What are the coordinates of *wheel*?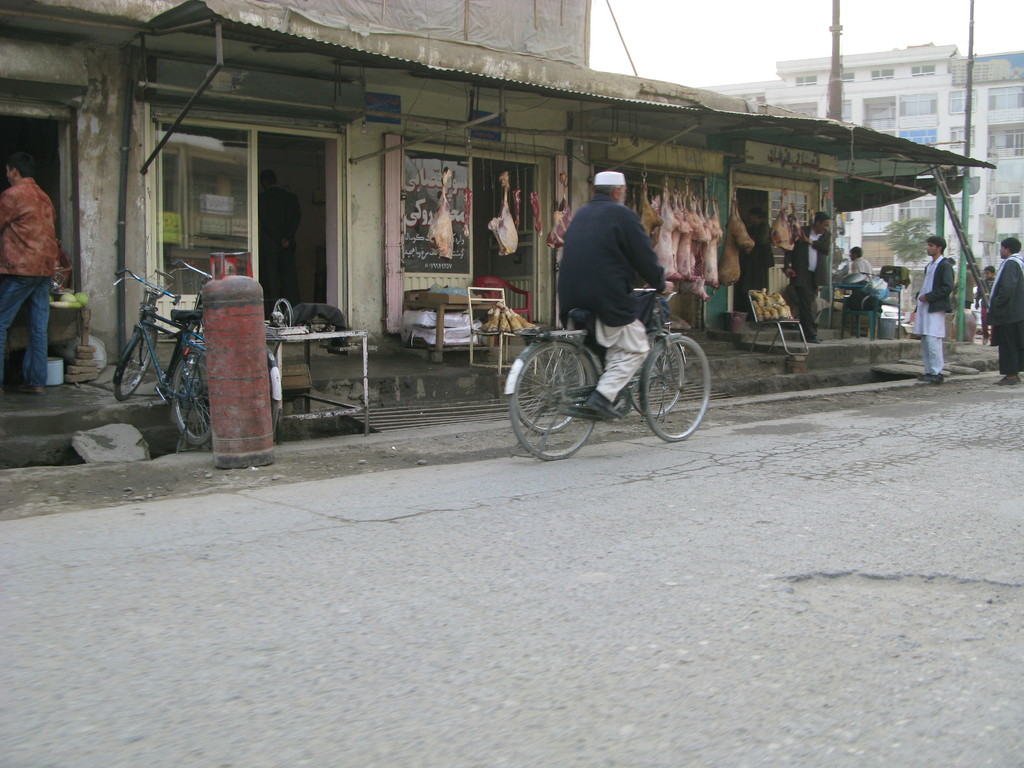
628, 327, 685, 417.
